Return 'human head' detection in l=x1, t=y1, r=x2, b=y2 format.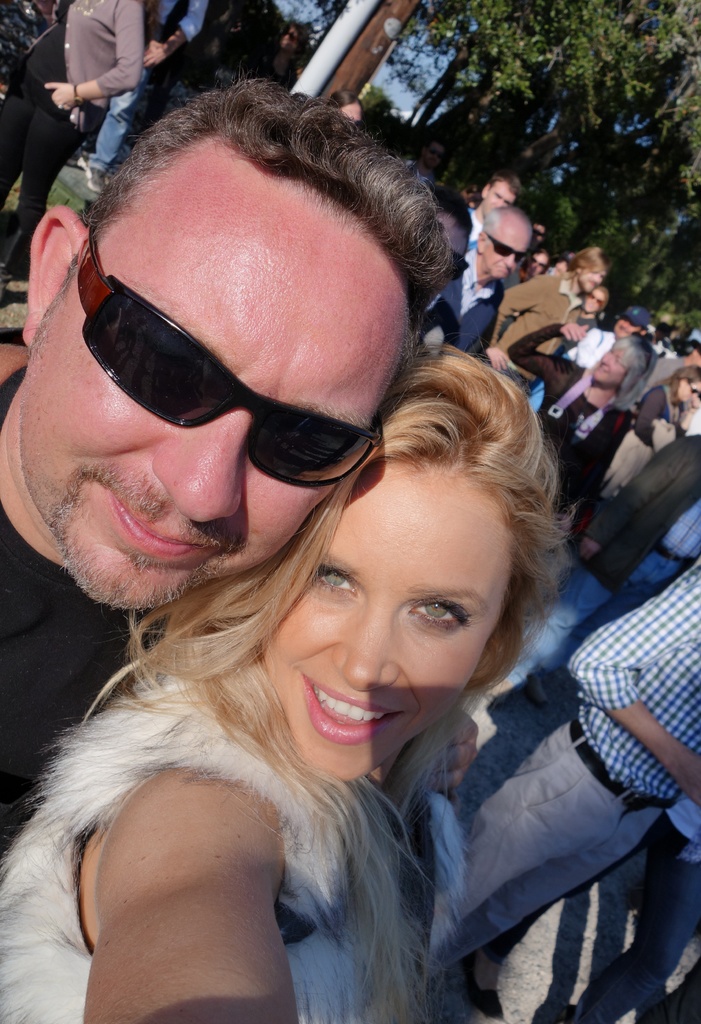
l=570, t=245, r=608, b=294.
